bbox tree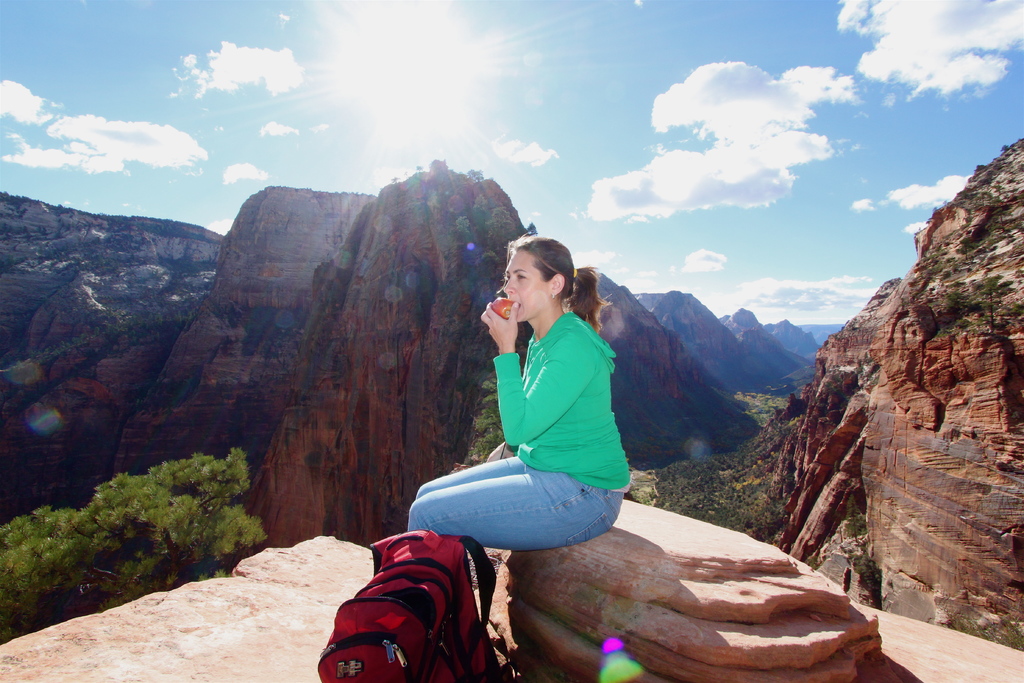
(x1=636, y1=393, x2=785, y2=556)
